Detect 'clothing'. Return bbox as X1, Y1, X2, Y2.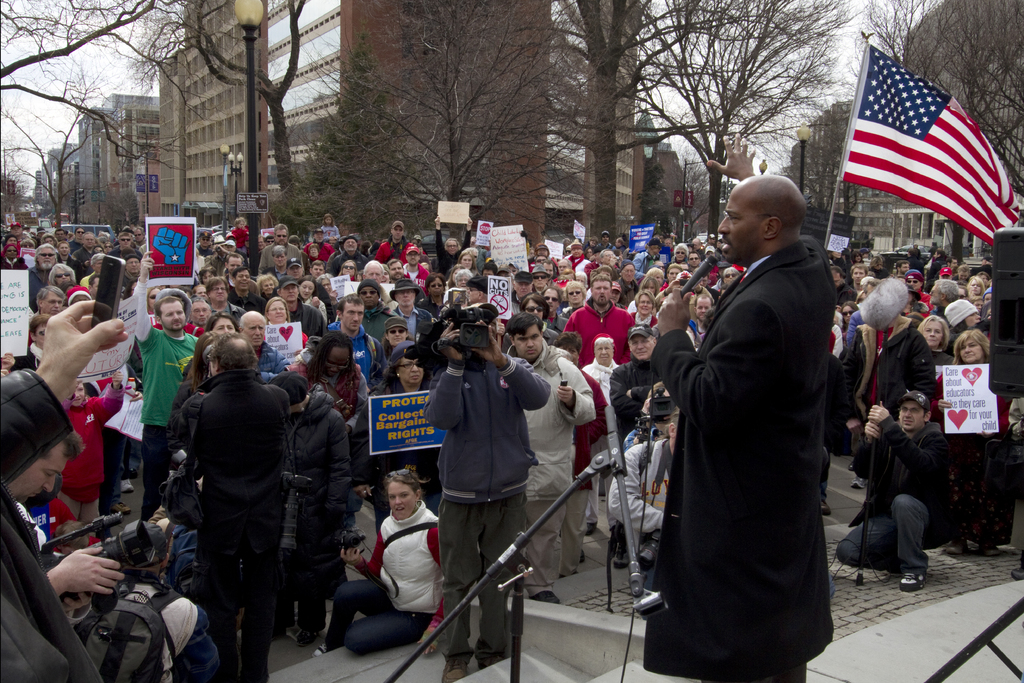
173, 371, 318, 682.
